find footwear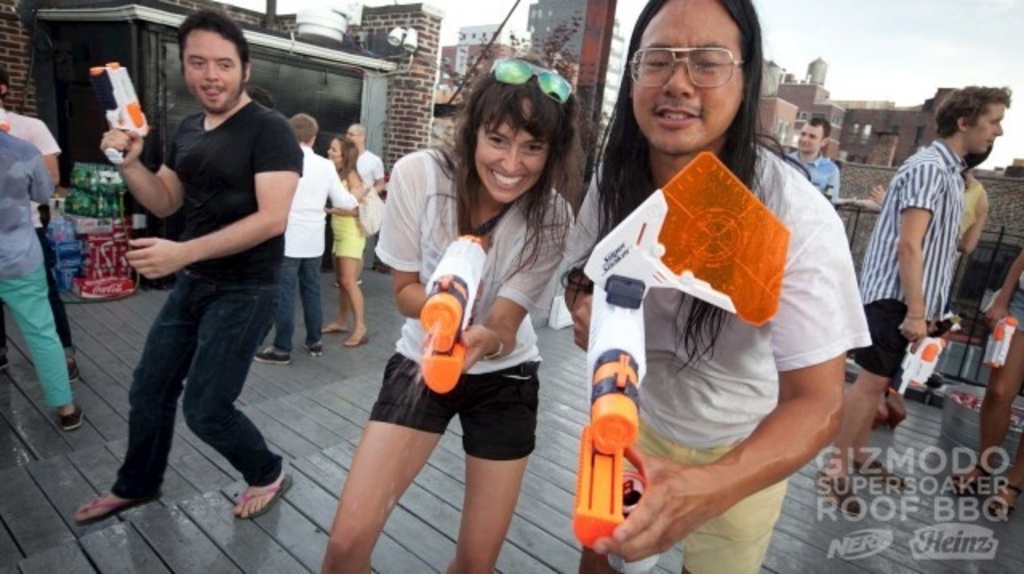
bbox=(253, 352, 291, 363)
